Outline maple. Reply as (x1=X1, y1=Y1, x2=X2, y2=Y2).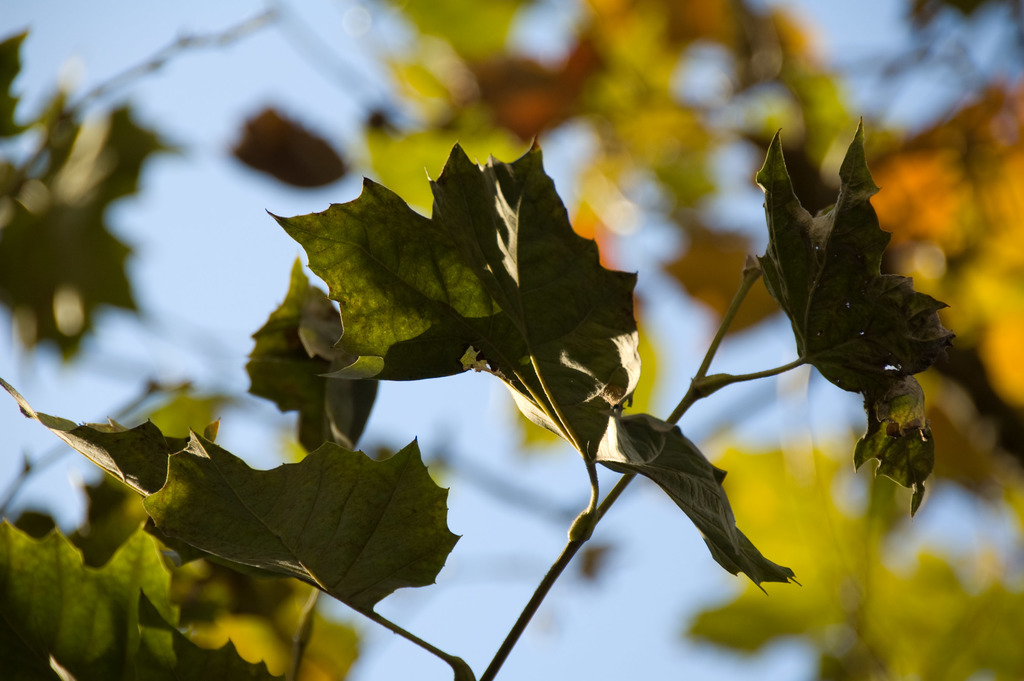
(x1=0, y1=95, x2=206, y2=360).
